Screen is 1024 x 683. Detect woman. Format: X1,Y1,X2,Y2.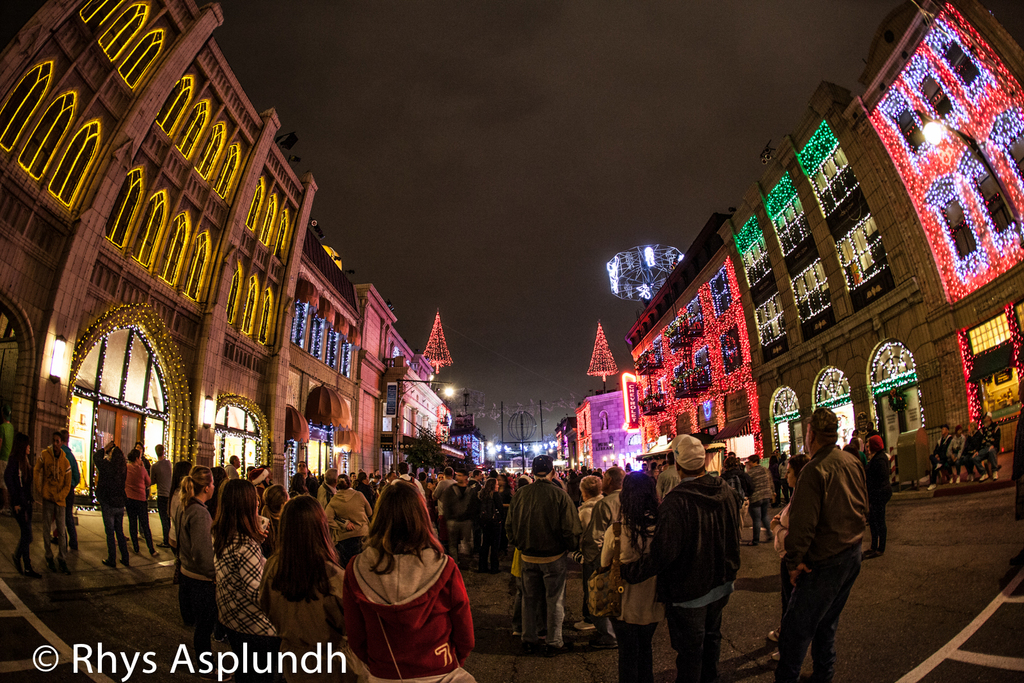
175,463,232,682.
